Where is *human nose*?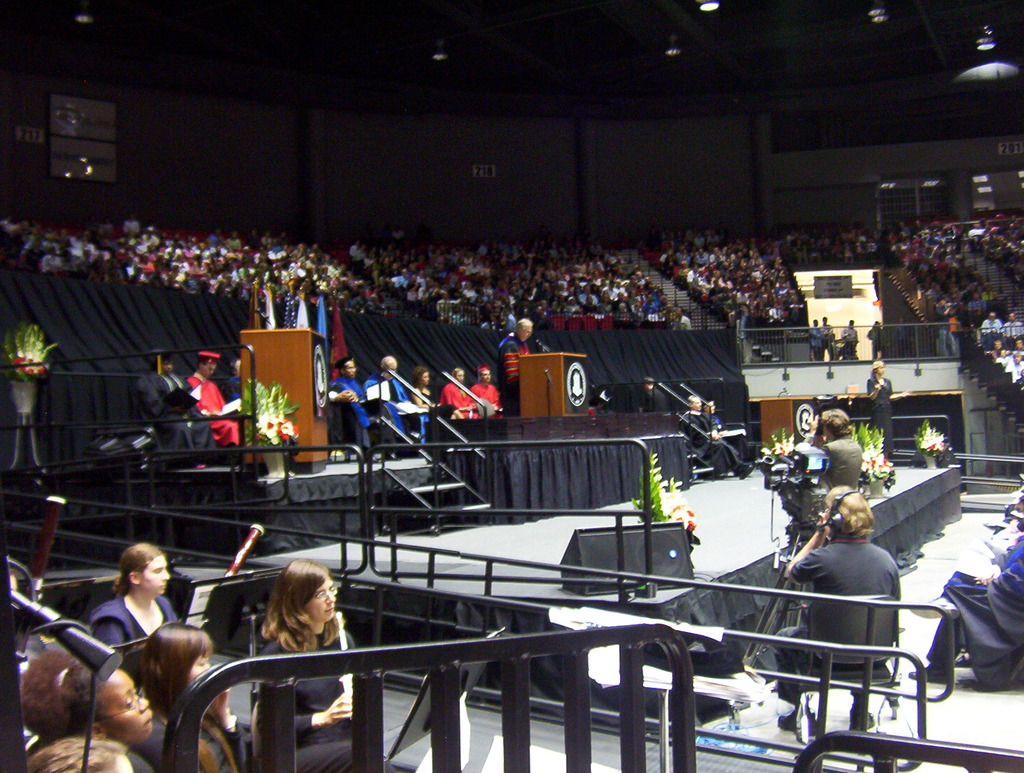
select_region(163, 566, 168, 579).
